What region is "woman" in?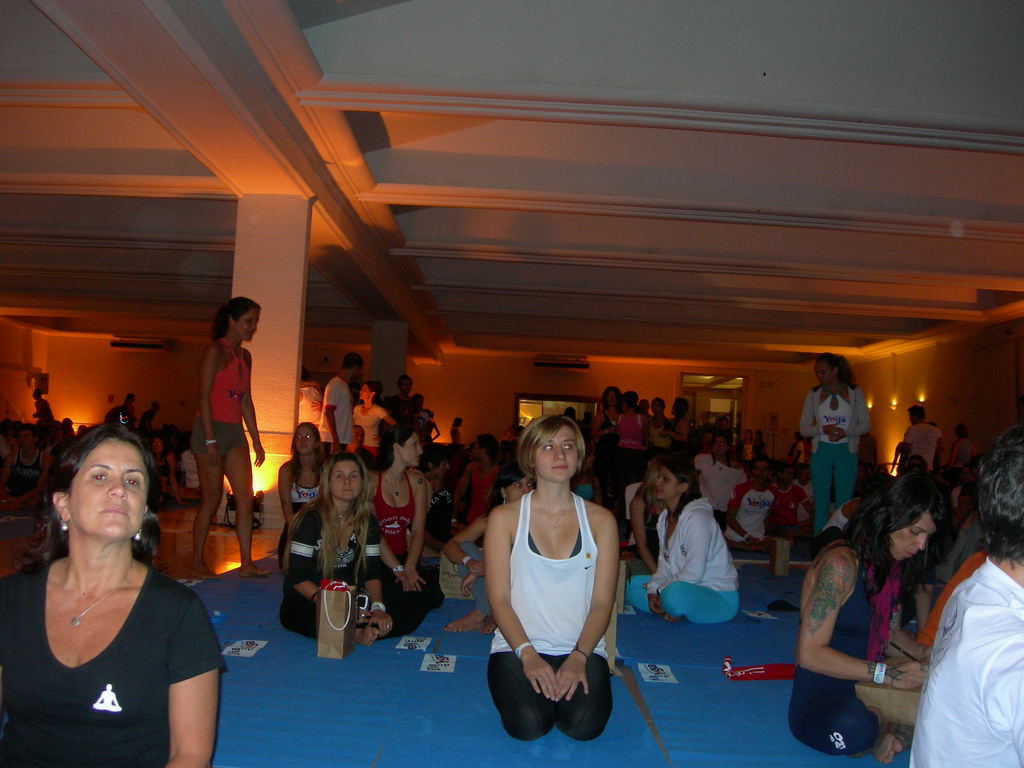
799,355,867,542.
